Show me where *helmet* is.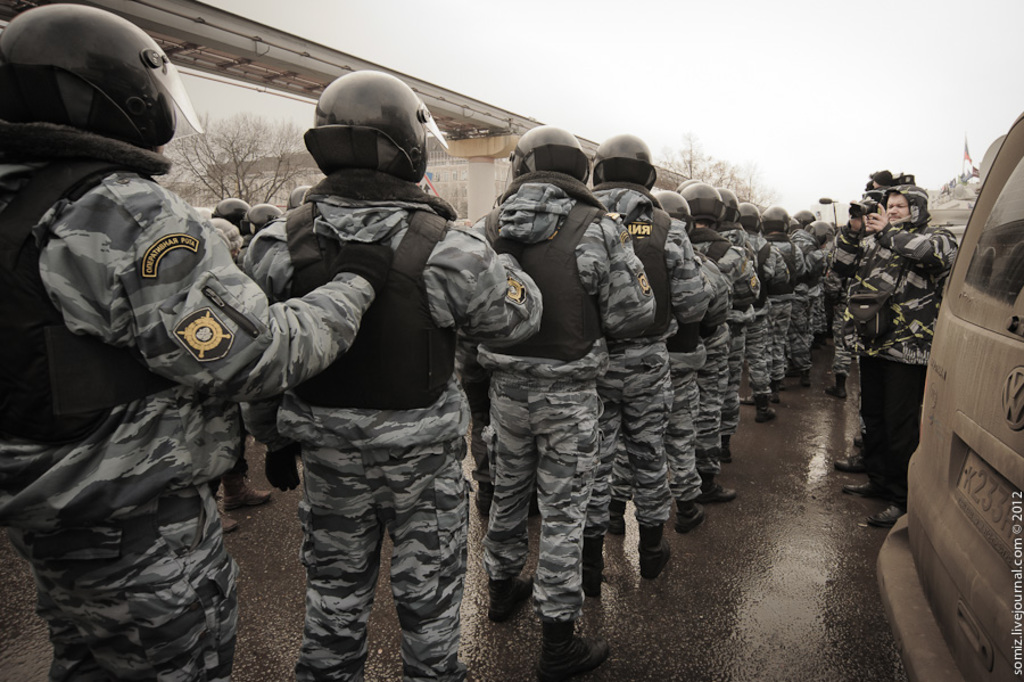
*helmet* is at select_region(304, 66, 449, 182).
